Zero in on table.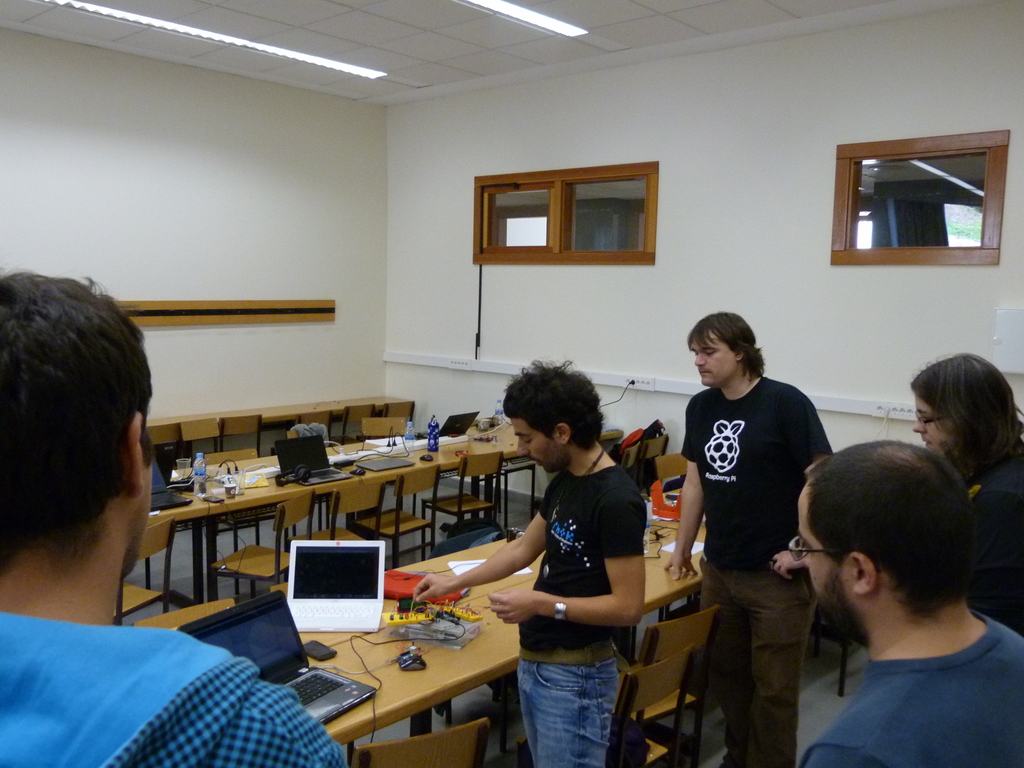
Zeroed in: pyautogui.locateOnScreen(145, 396, 411, 431).
